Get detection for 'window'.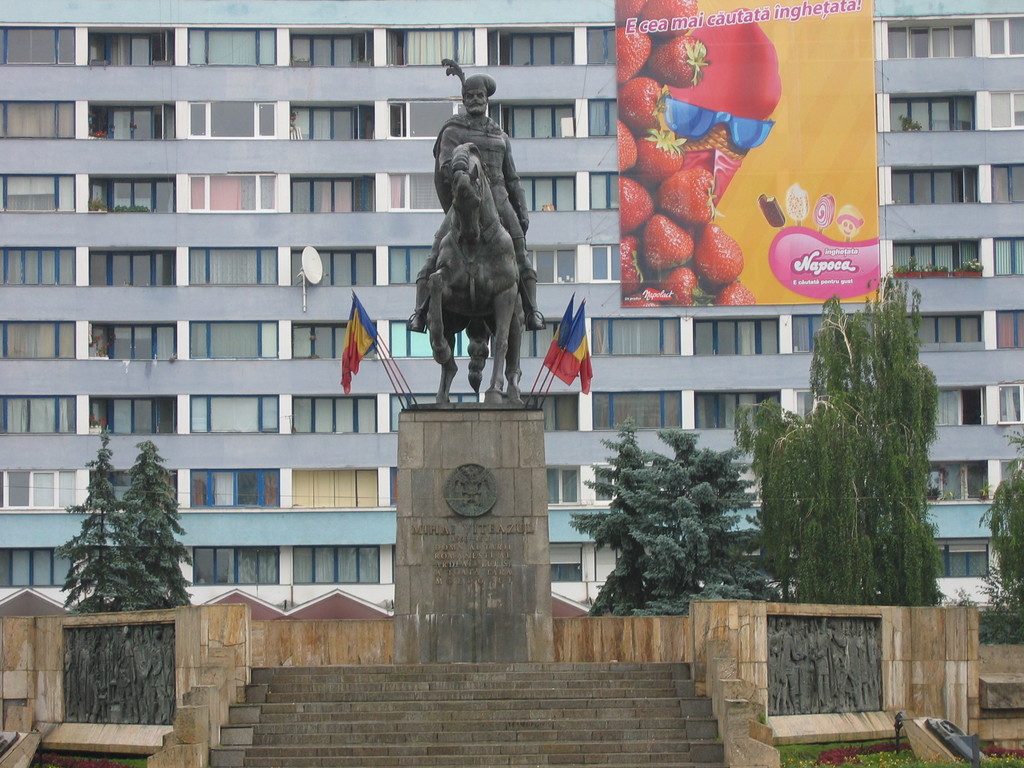
Detection: Rect(289, 175, 372, 213).
